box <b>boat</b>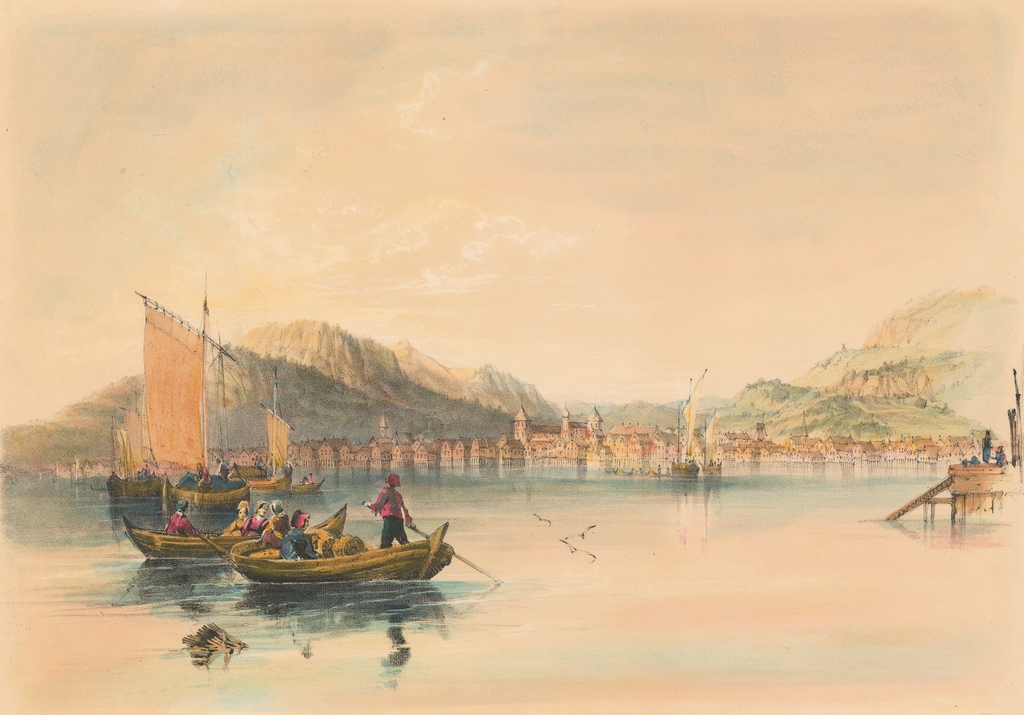
170 488 252 517
